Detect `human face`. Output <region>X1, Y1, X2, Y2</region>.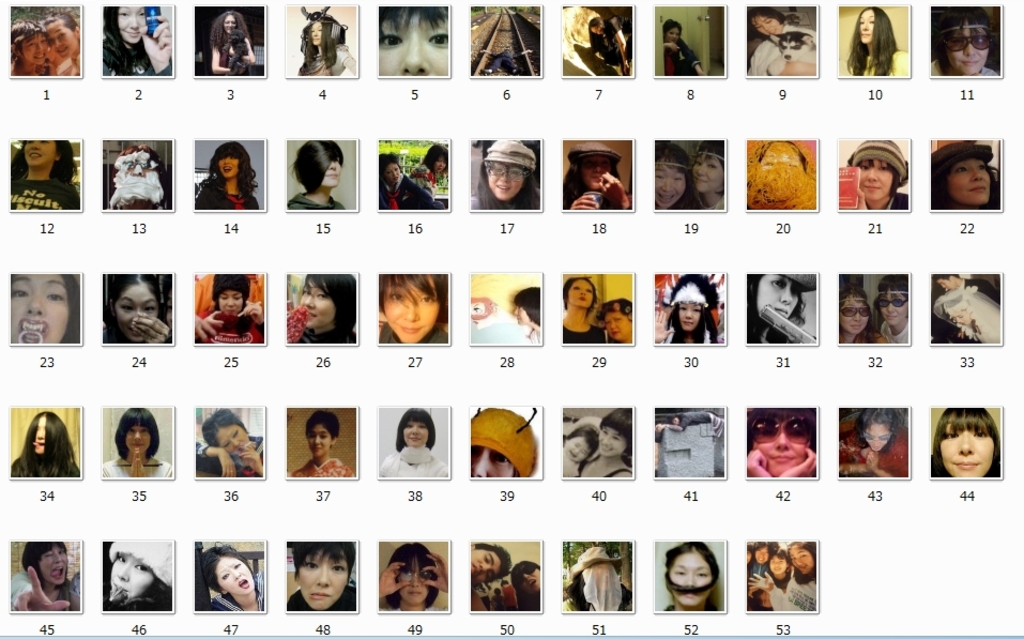
<region>683, 306, 701, 330</region>.
